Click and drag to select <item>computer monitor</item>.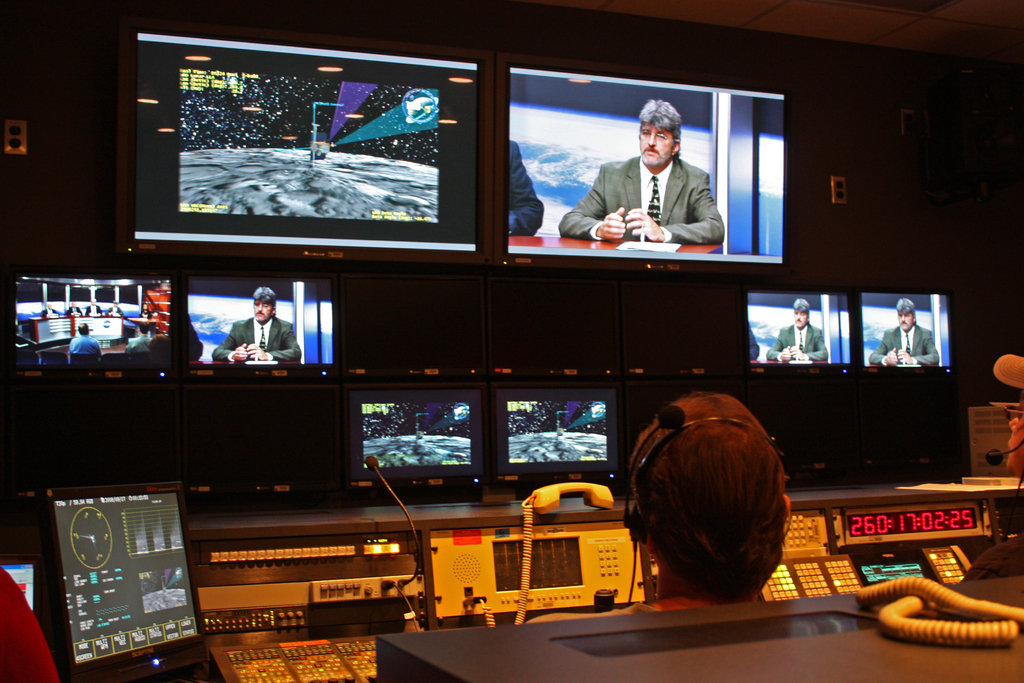
Selection: region(125, 17, 492, 269).
